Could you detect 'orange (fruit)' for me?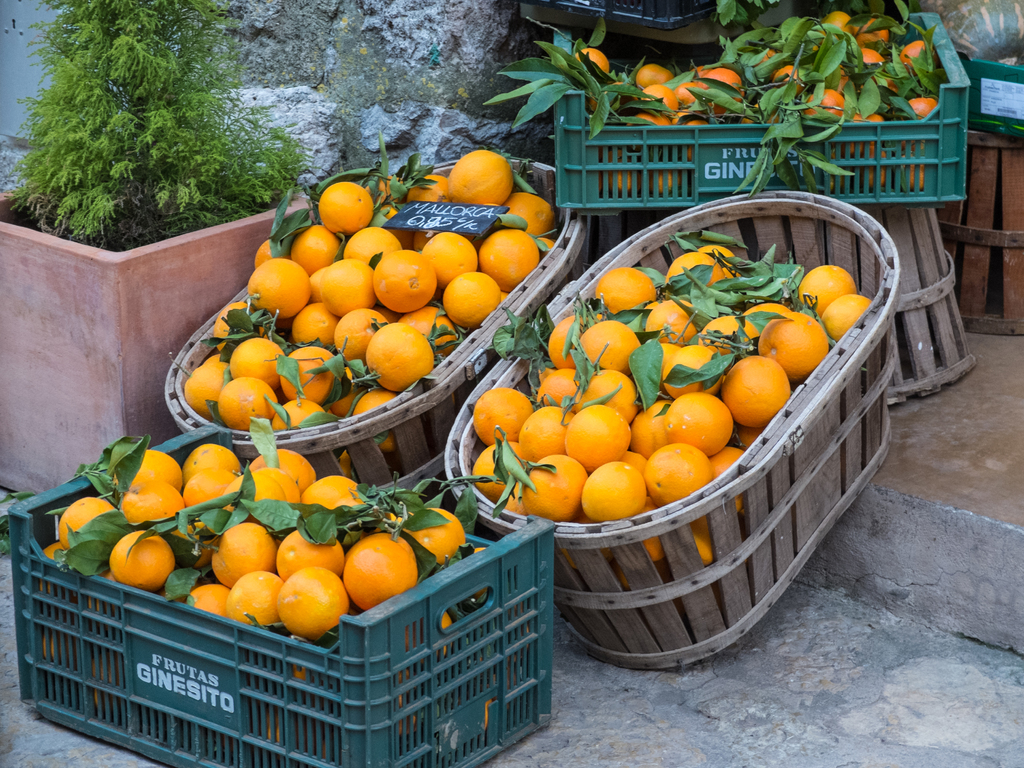
Detection result: [246, 262, 304, 319].
